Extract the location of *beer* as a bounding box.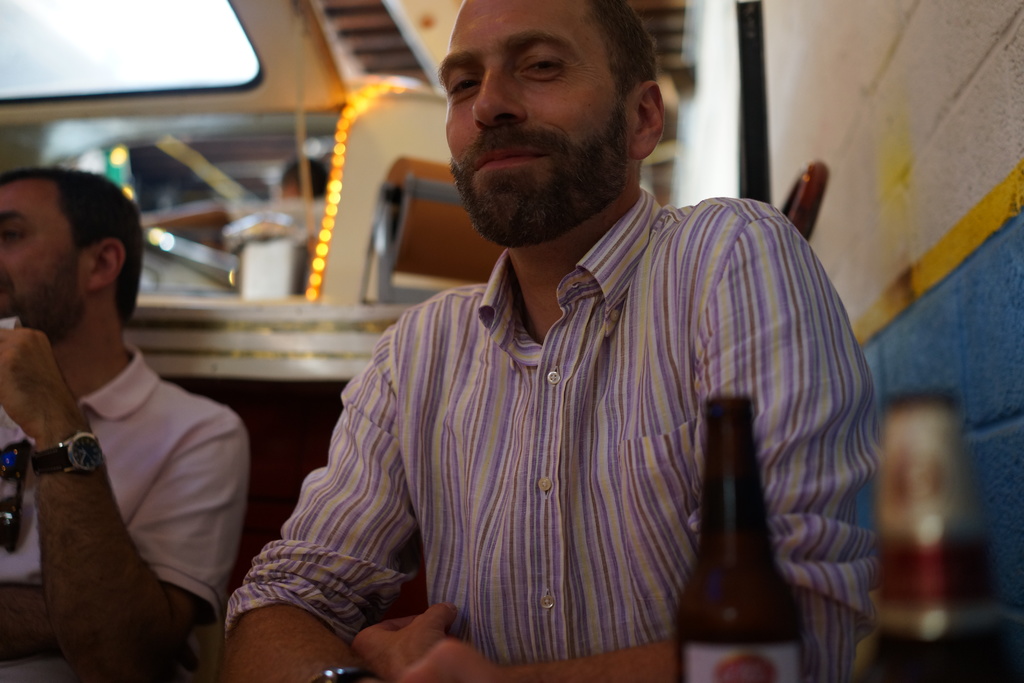
l=672, t=393, r=808, b=682.
